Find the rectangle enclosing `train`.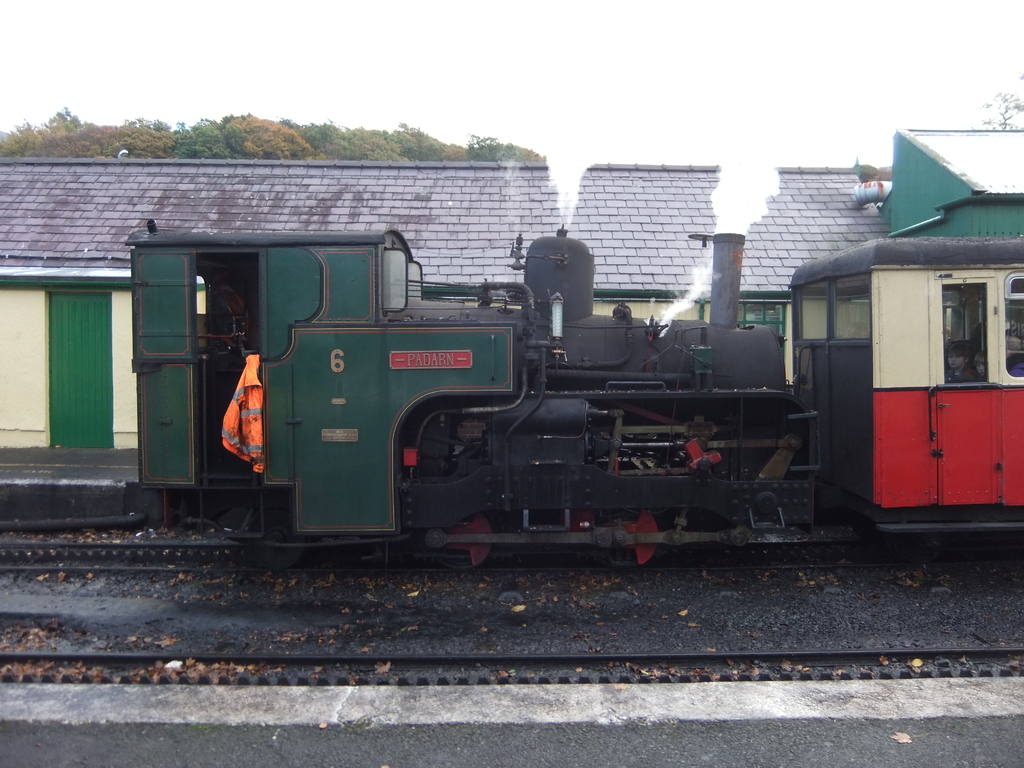
<box>129,110,1023,568</box>.
